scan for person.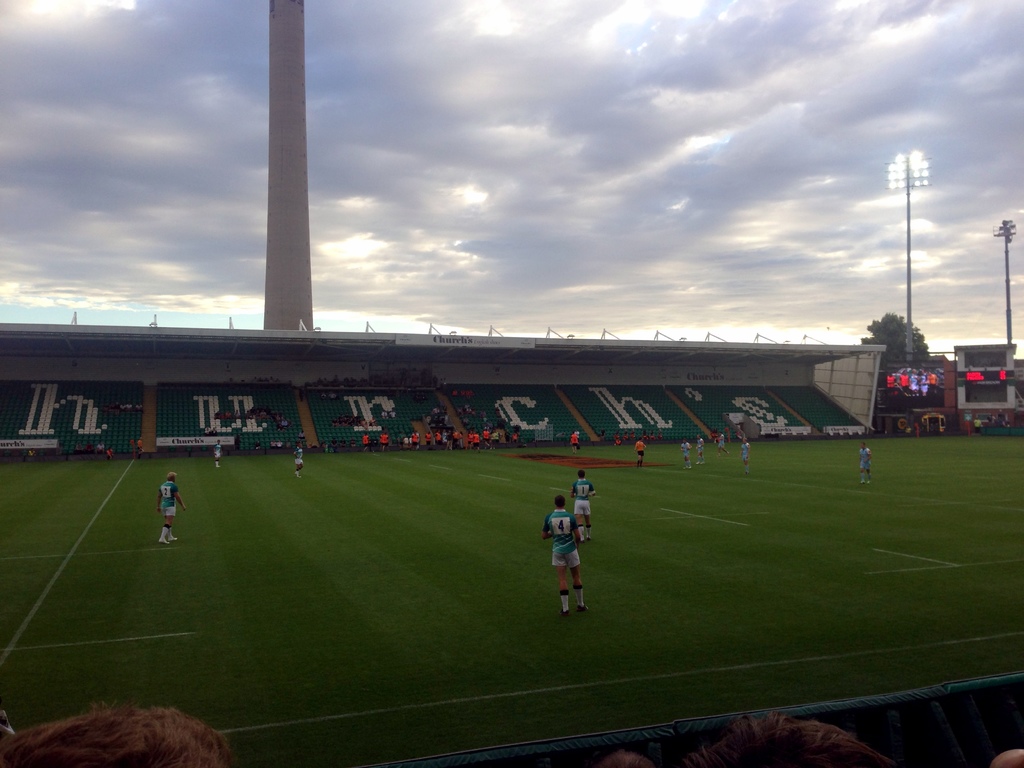
Scan result: box=[738, 438, 752, 467].
